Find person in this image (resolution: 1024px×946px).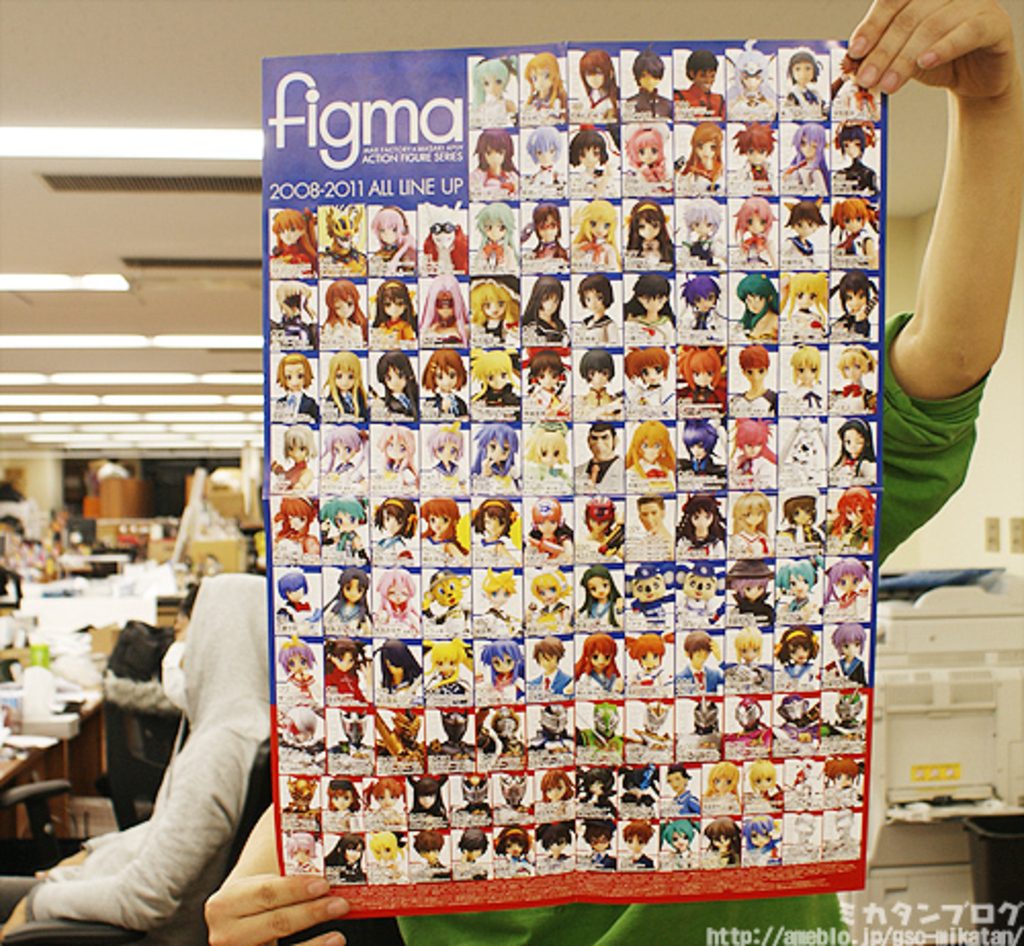
select_region(578, 764, 618, 813).
